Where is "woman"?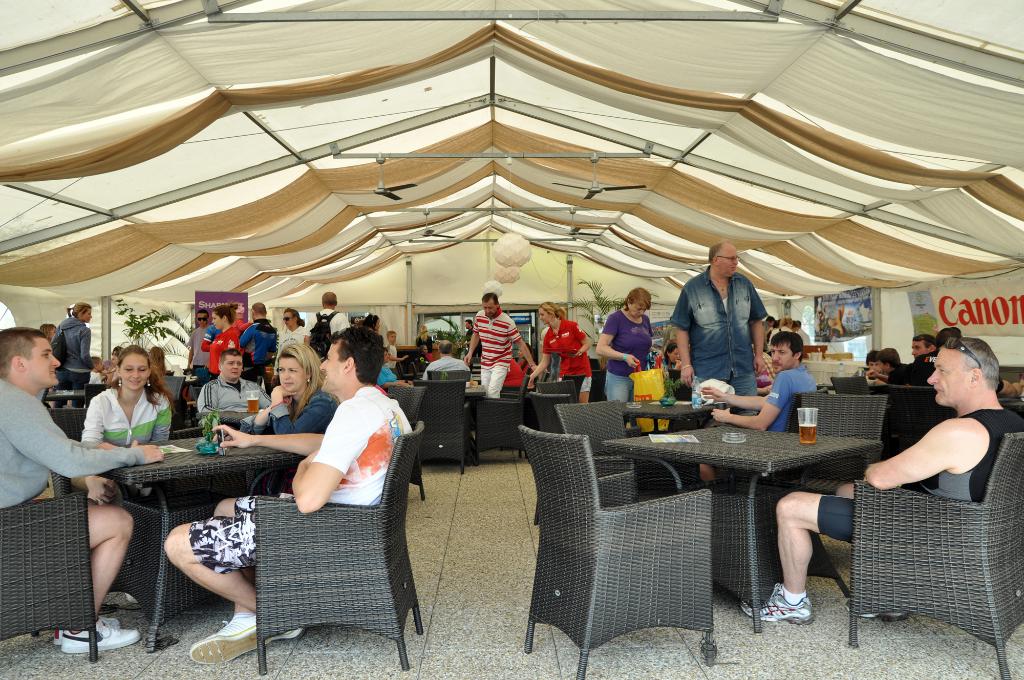
rect(272, 304, 308, 384).
